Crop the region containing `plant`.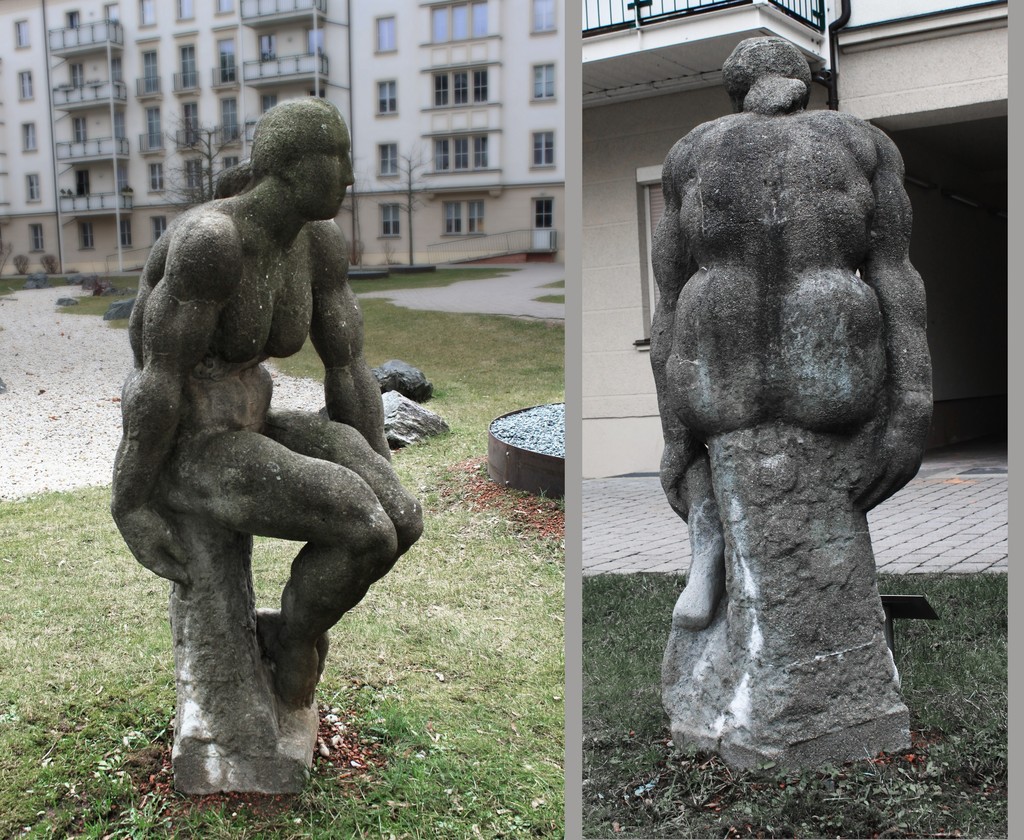
Crop region: <region>543, 266, 564, 287</region>.
